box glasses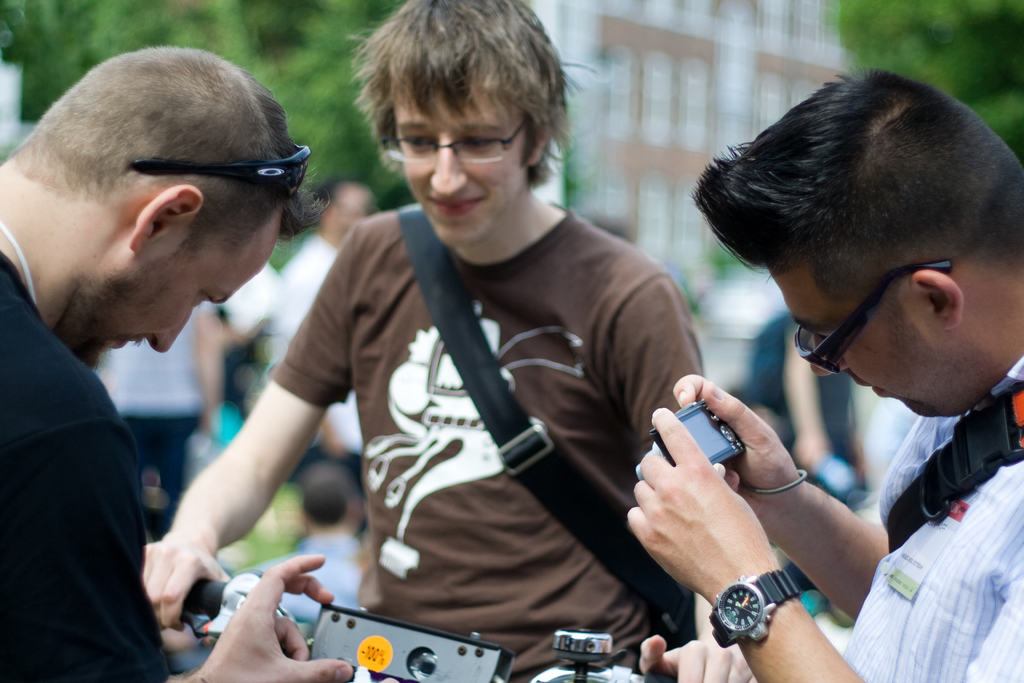
bbox=[382, 115, 552, 157]
